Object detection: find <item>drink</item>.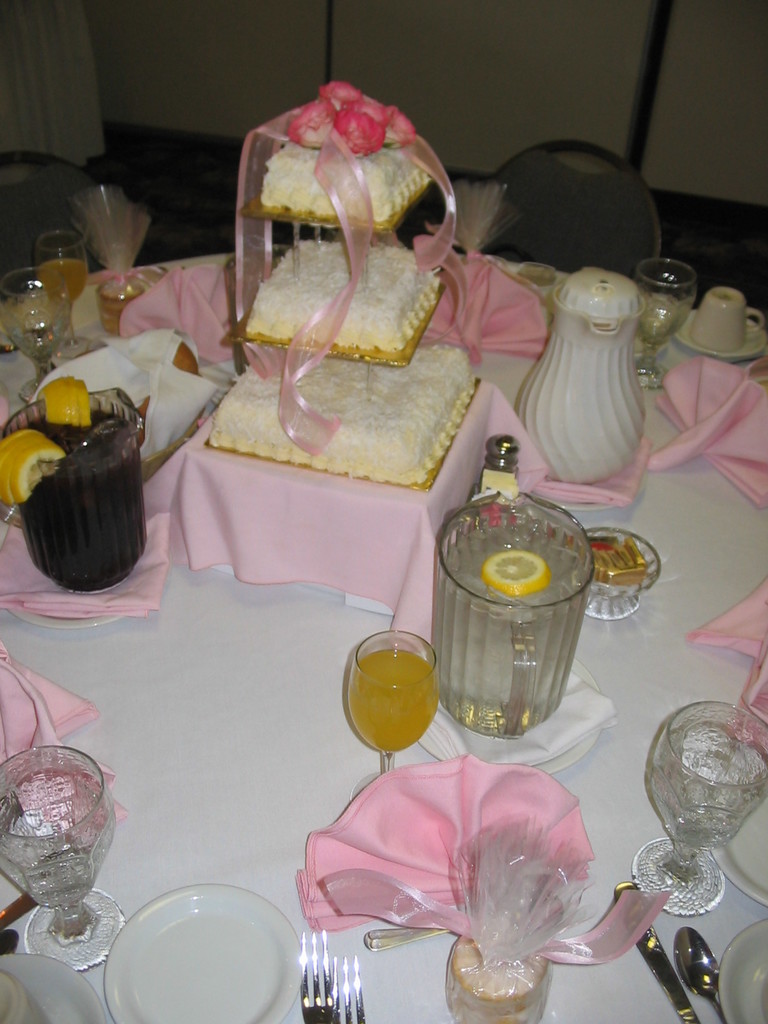
left=437, top=526, right=591, bottom=732.
